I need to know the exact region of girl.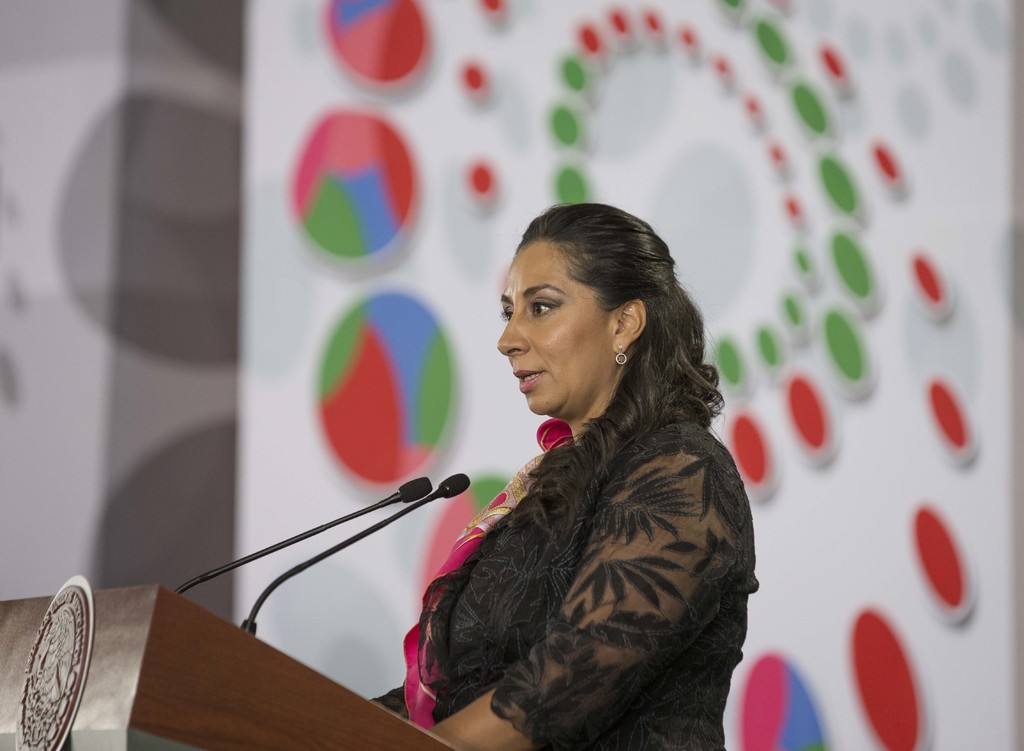
Region: Rect(361, 202, 760, 750).
